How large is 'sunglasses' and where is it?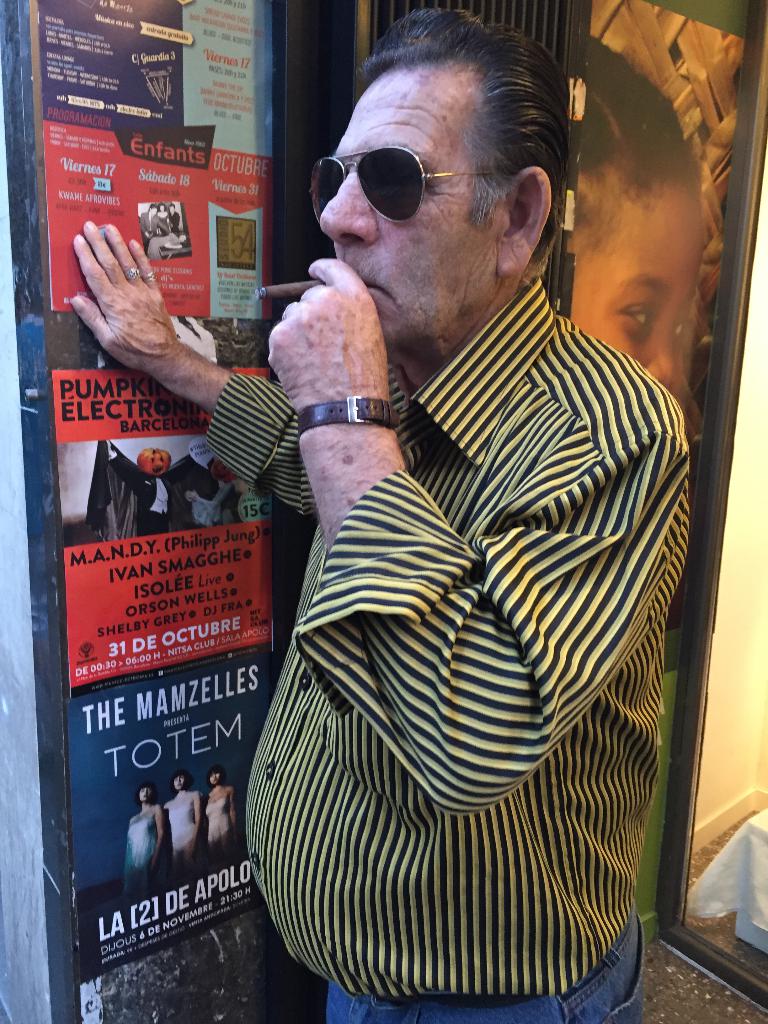
Bounding box: 310,151,531,223.
